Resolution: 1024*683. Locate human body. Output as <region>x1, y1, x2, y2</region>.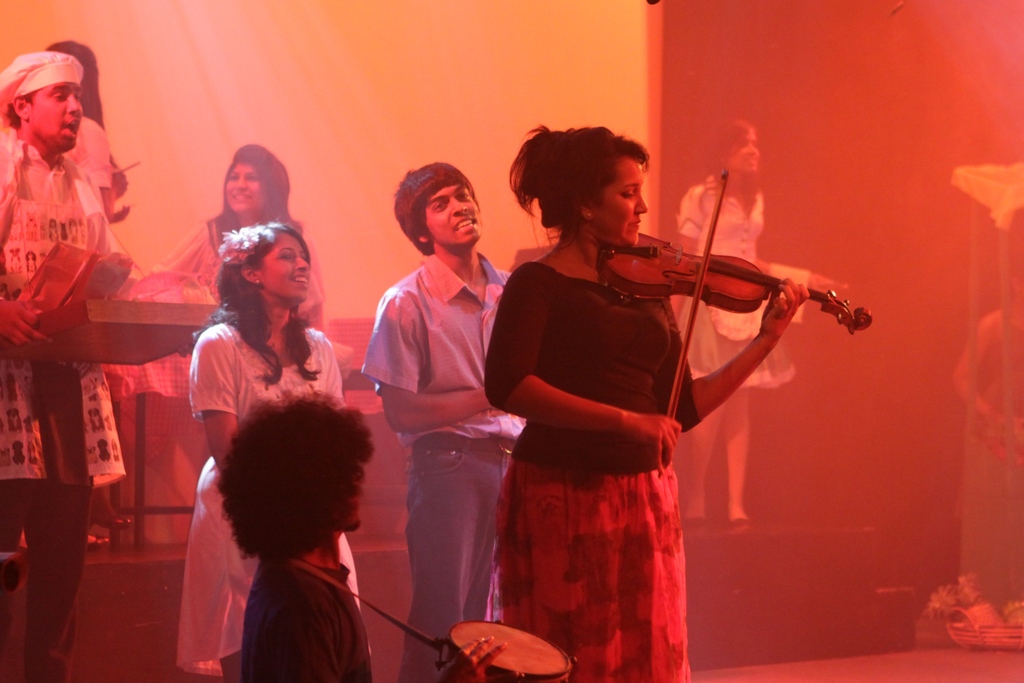
<region>673, 171, 767, 522</region>.
